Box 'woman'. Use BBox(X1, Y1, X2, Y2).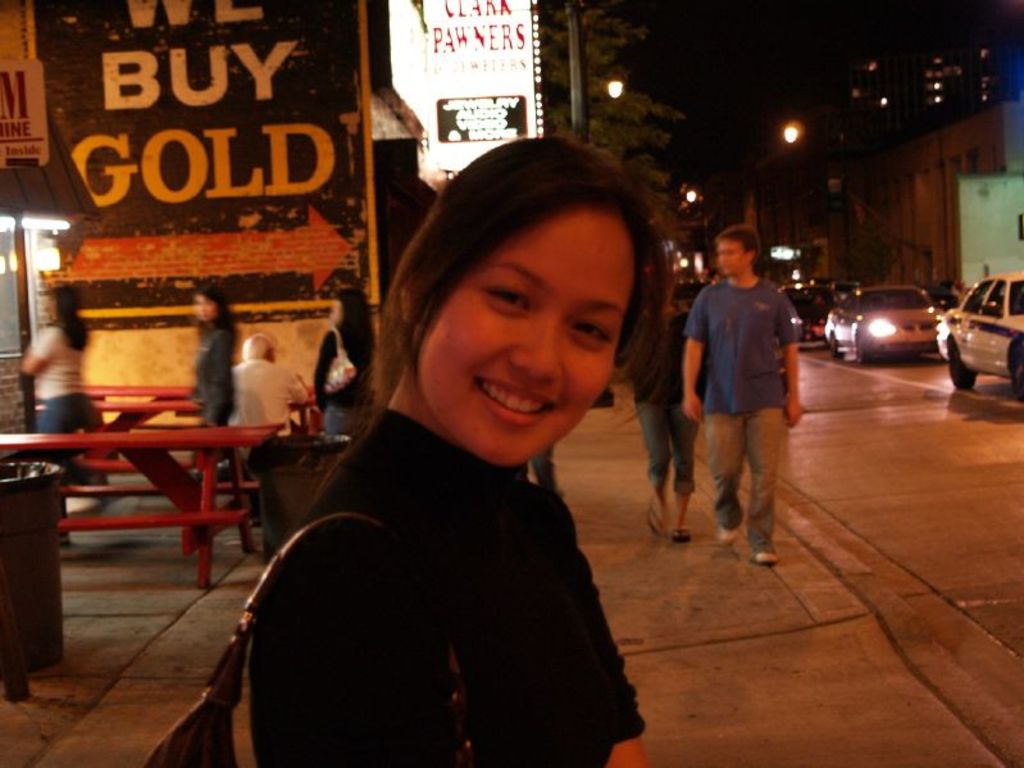
BBox(319, 291, 377, 438).
